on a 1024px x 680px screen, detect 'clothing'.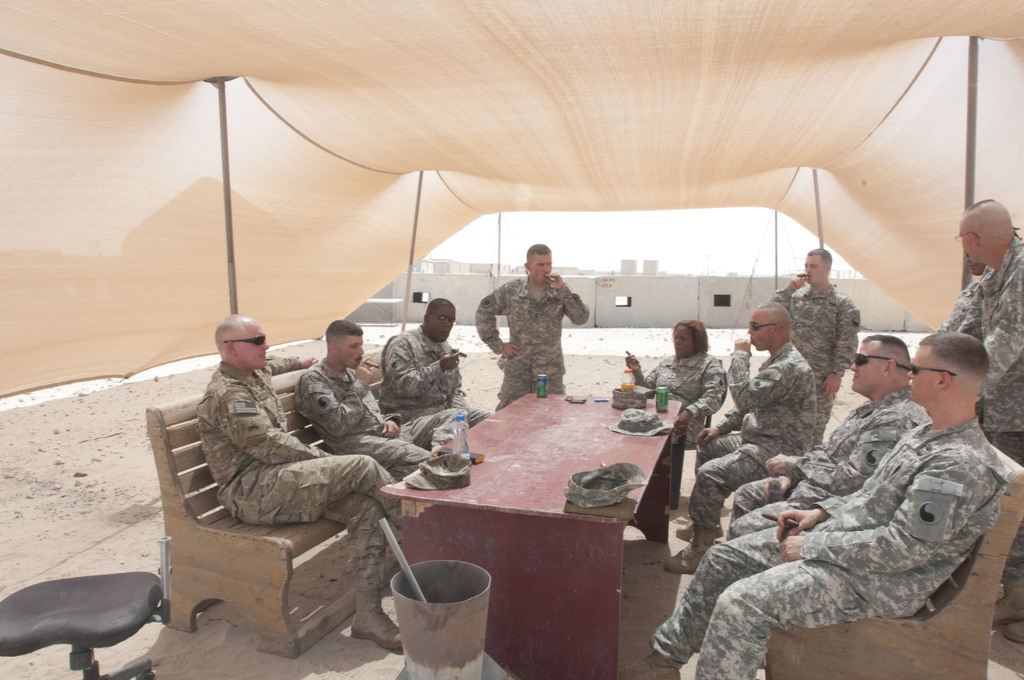
region(476, 277, 591, 411).
